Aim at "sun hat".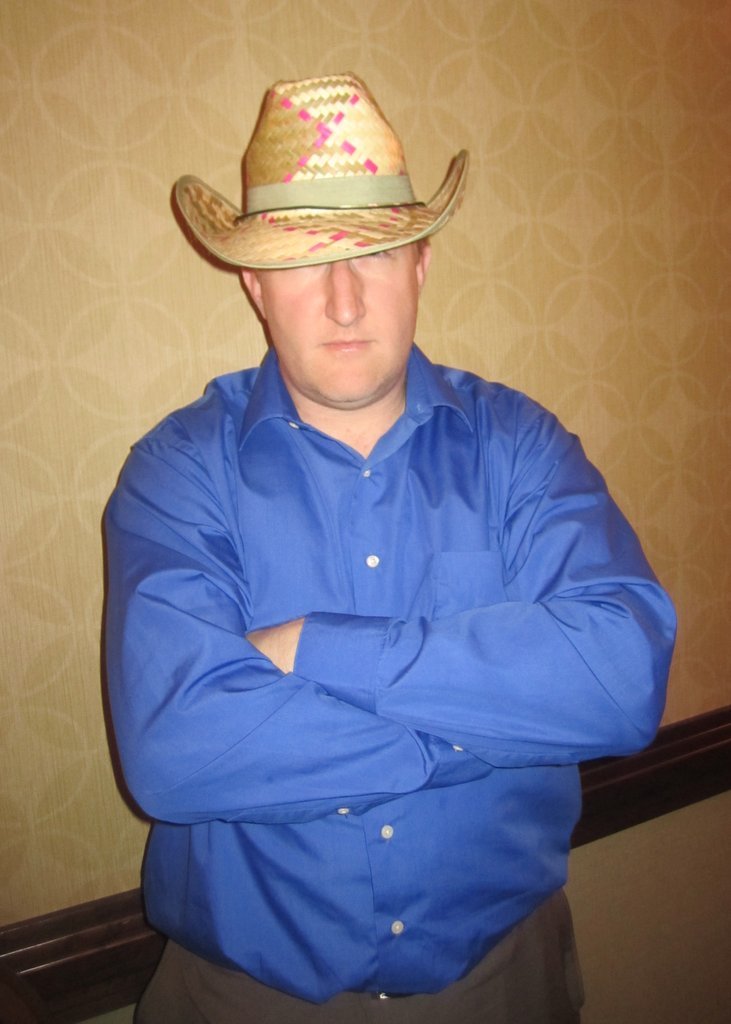
Aimed at 162/76/465/250.
